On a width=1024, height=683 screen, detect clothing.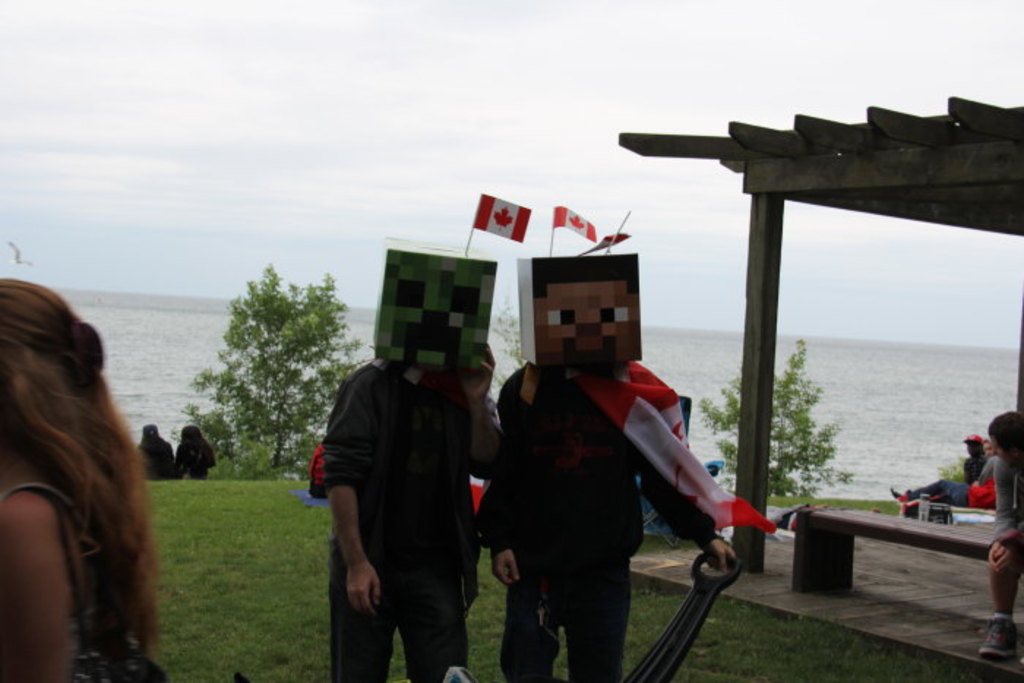
[left=0, top=477, right=102, bottom=682].
